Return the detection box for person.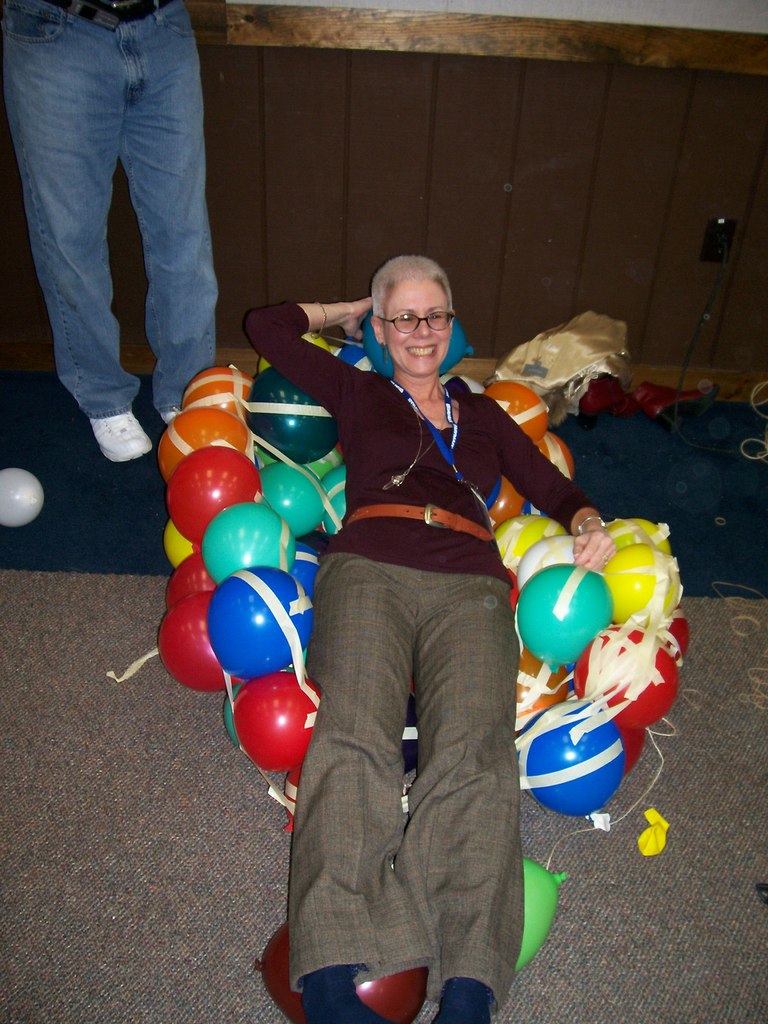
<region>0, 0, 220, 467</region>.
